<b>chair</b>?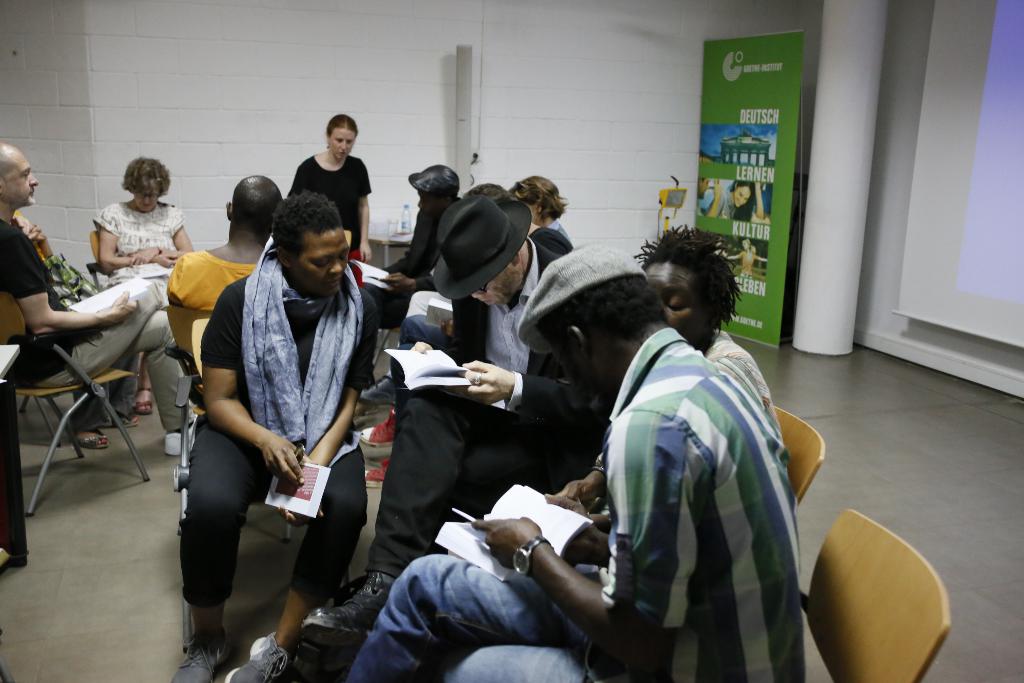
x1=169 y1=315 x2=350 y2=655
